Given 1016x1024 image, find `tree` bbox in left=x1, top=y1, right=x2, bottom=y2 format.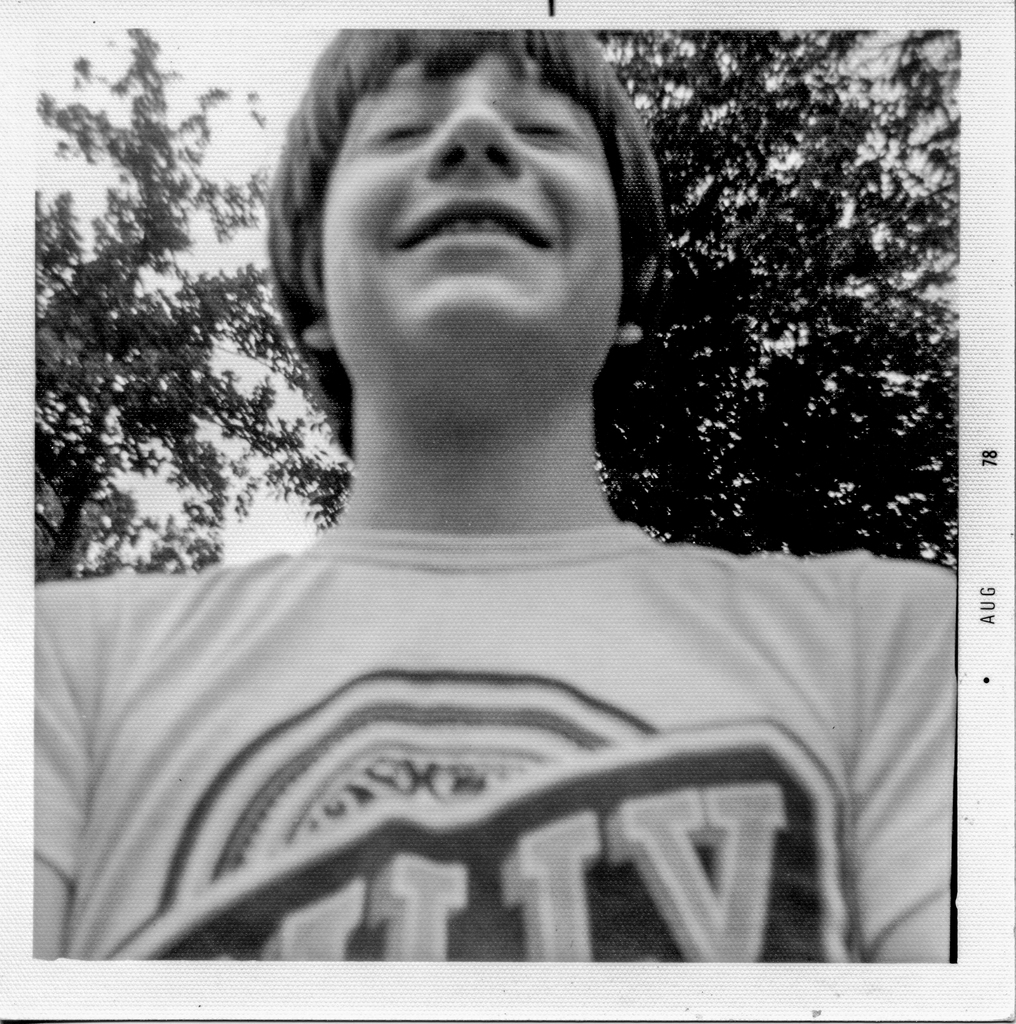
left=33, top=26, right=359, bottom=583.
